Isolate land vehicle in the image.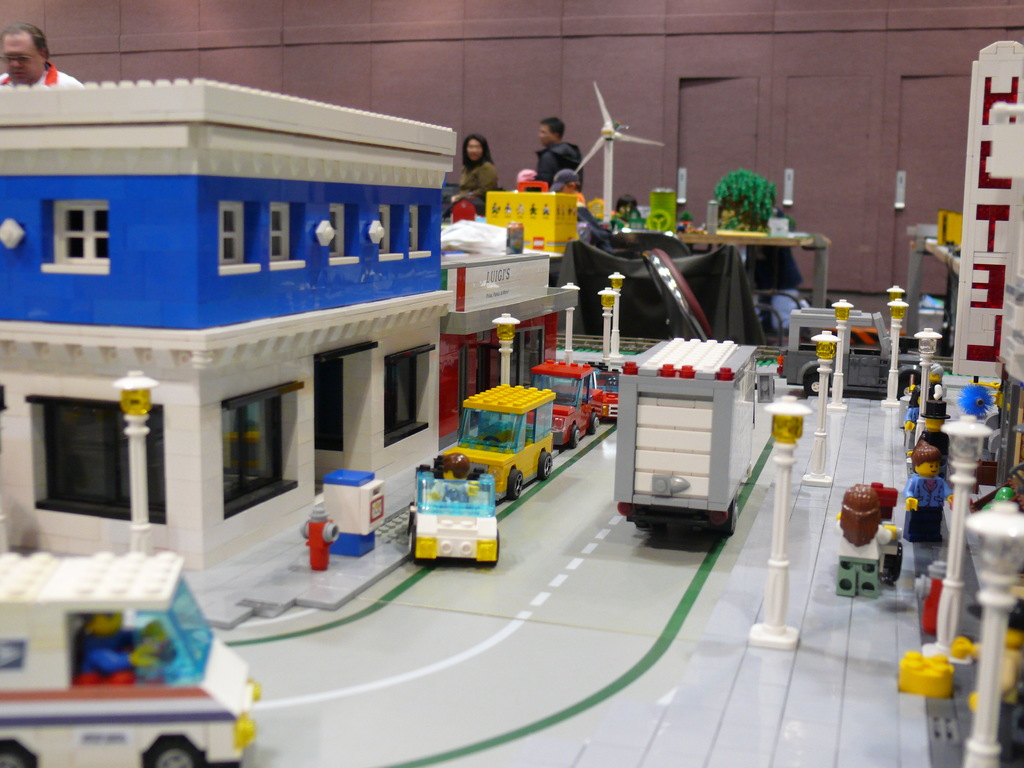
Isolated region: left=408, top=464, right=500, bottom=564.
